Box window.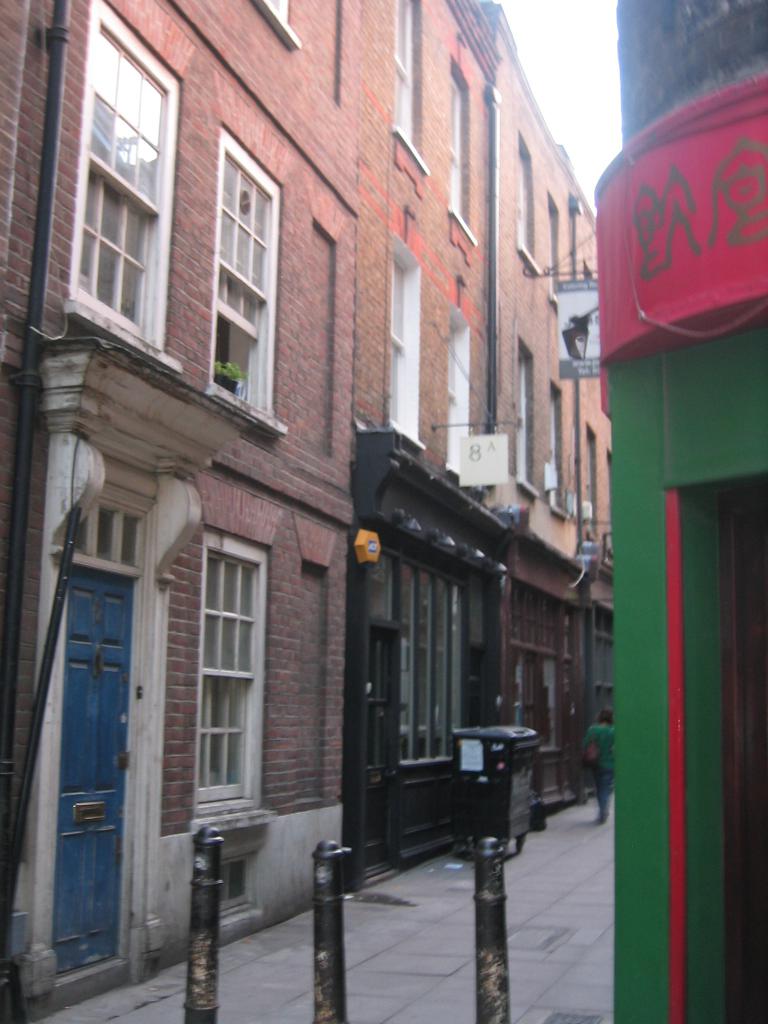
crop(196, 527, 271, 816).
